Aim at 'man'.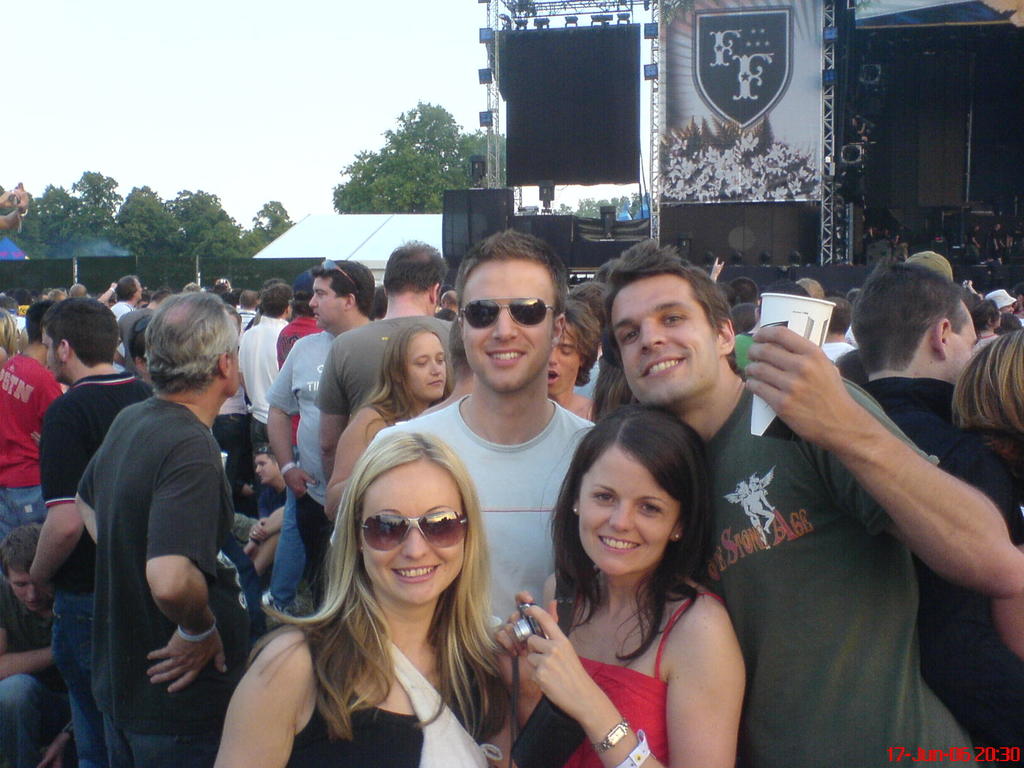
Aimed at (left=610, top=236, right=1021, bottom=767).
